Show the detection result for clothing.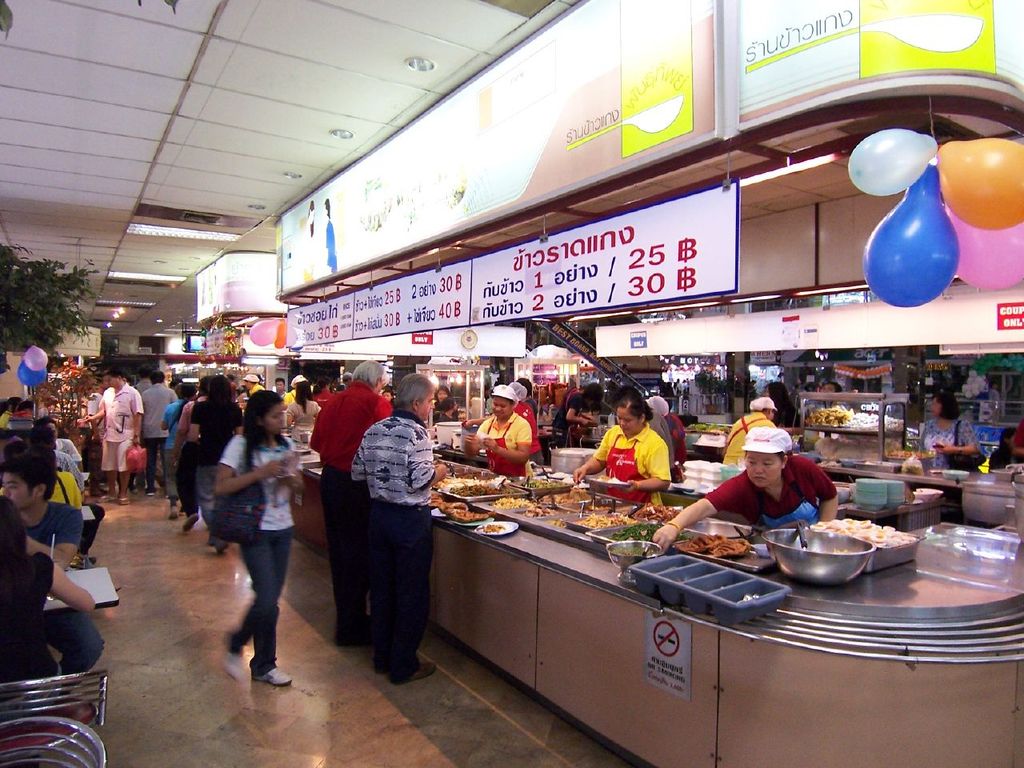
left=469, top=415, right=527, bottom=482.
